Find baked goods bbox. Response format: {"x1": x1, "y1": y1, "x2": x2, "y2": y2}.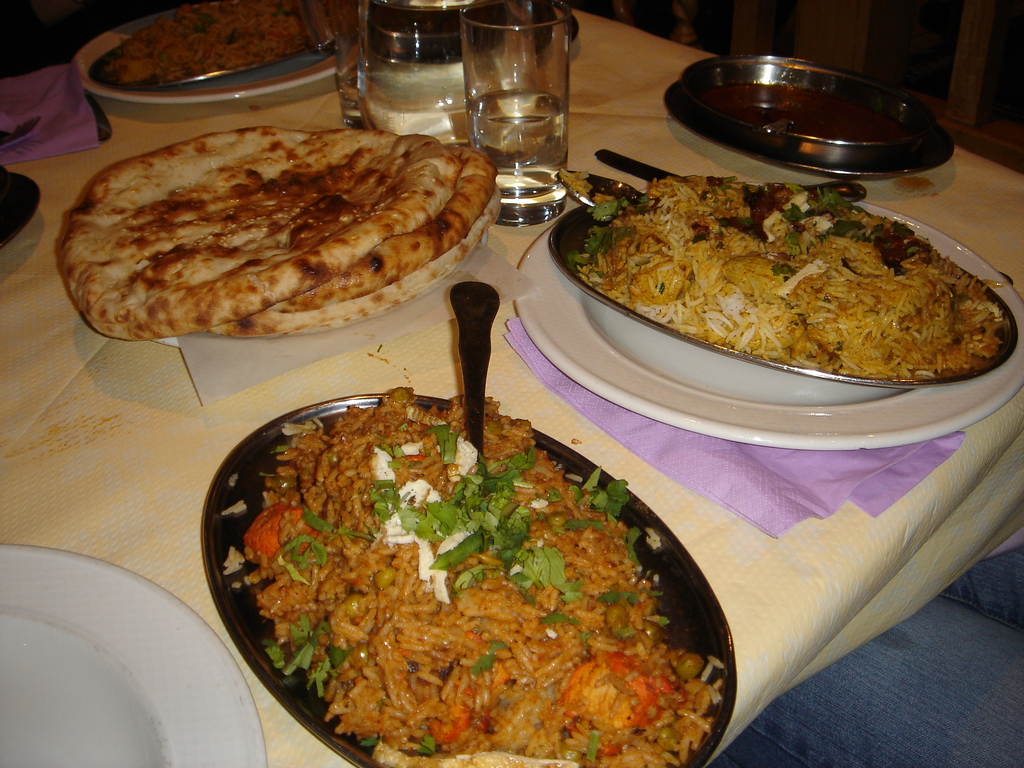
{"x1": 59, "y1": 122, "x2": 464, "y2": 341}.
